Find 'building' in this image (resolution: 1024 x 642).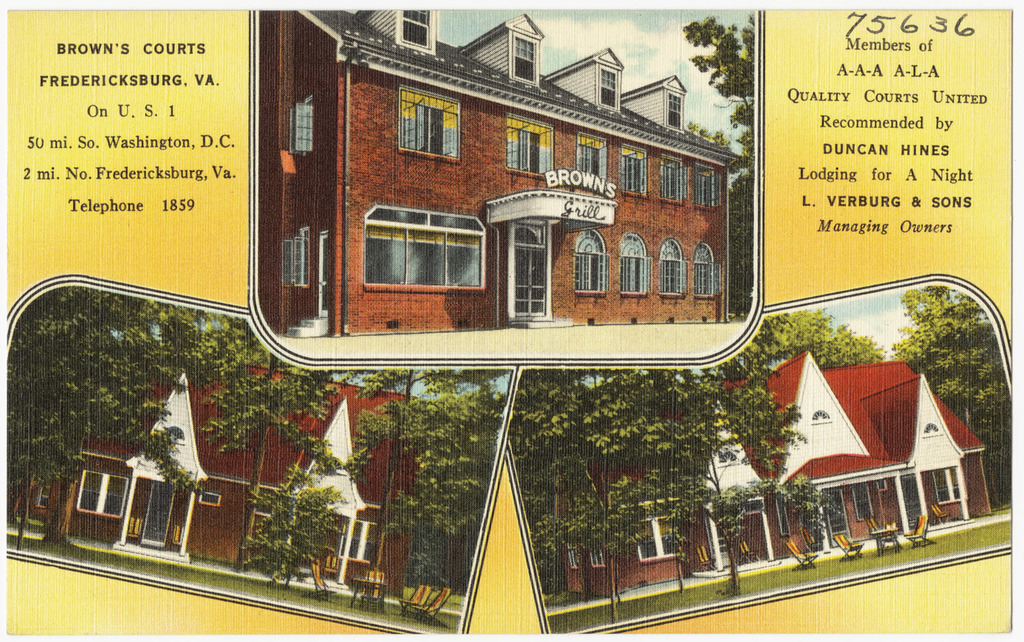
<bbox>25, 341, 430, 602</bbox>.
